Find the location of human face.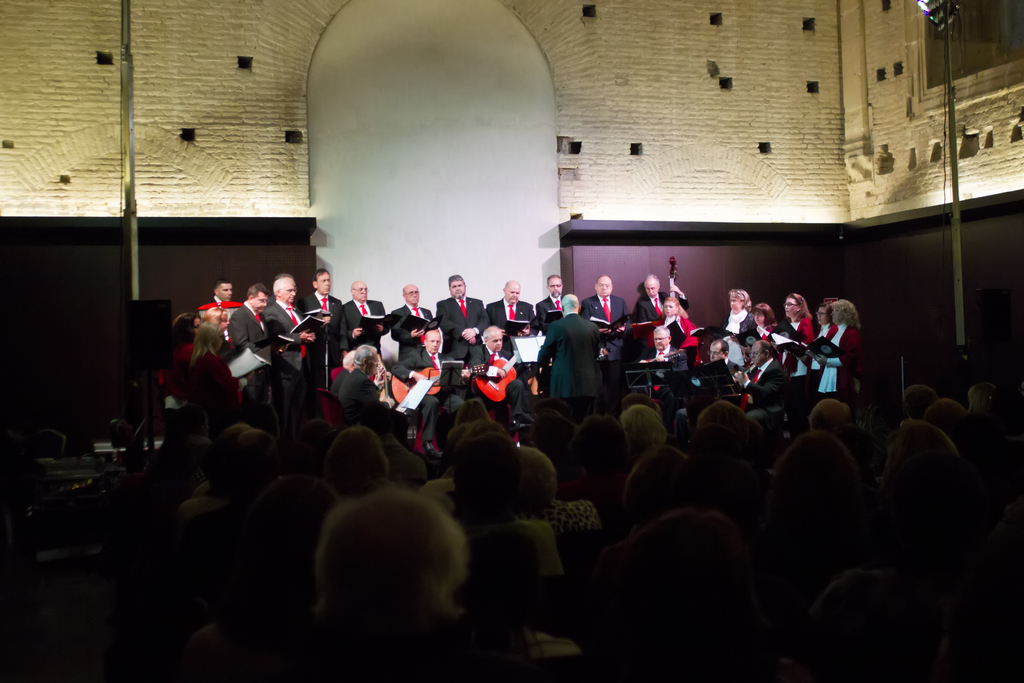
Location: pyautogui.locateOnScreen(644, 281, 653, 299).
